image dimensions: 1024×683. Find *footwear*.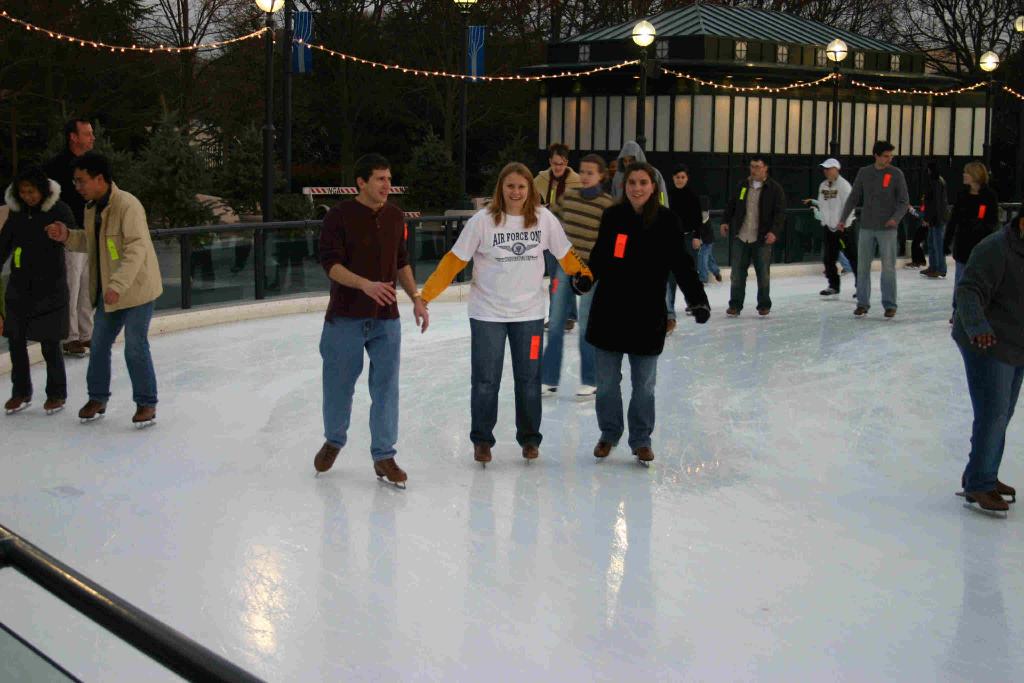
locate(372, 452, 410, 483).
